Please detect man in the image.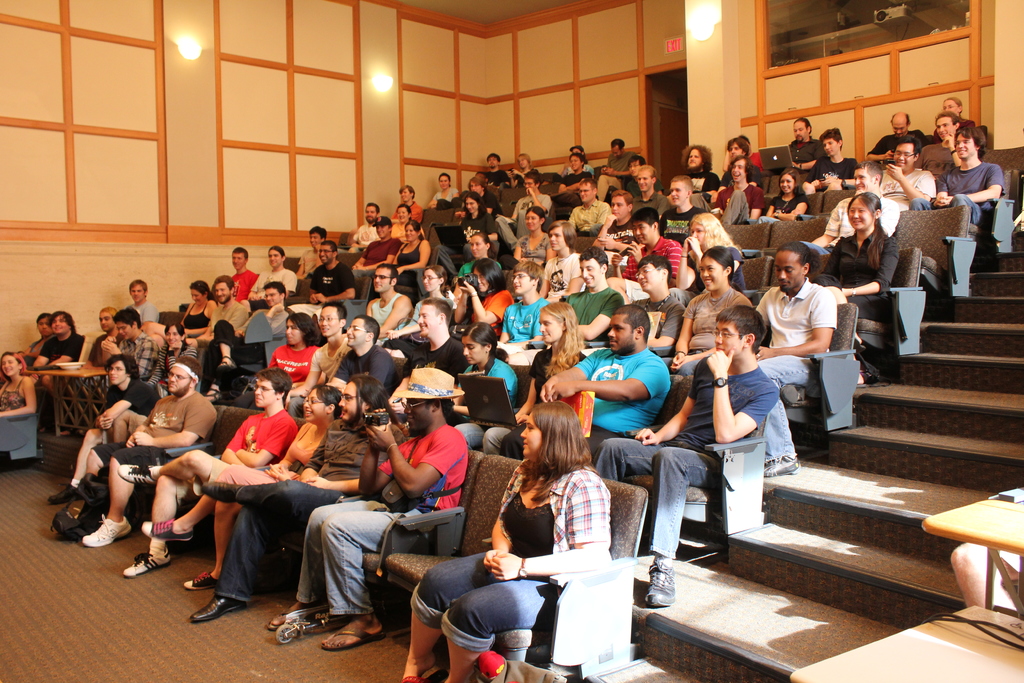
[x1=913, y1=110, x2=961, y2=186].
